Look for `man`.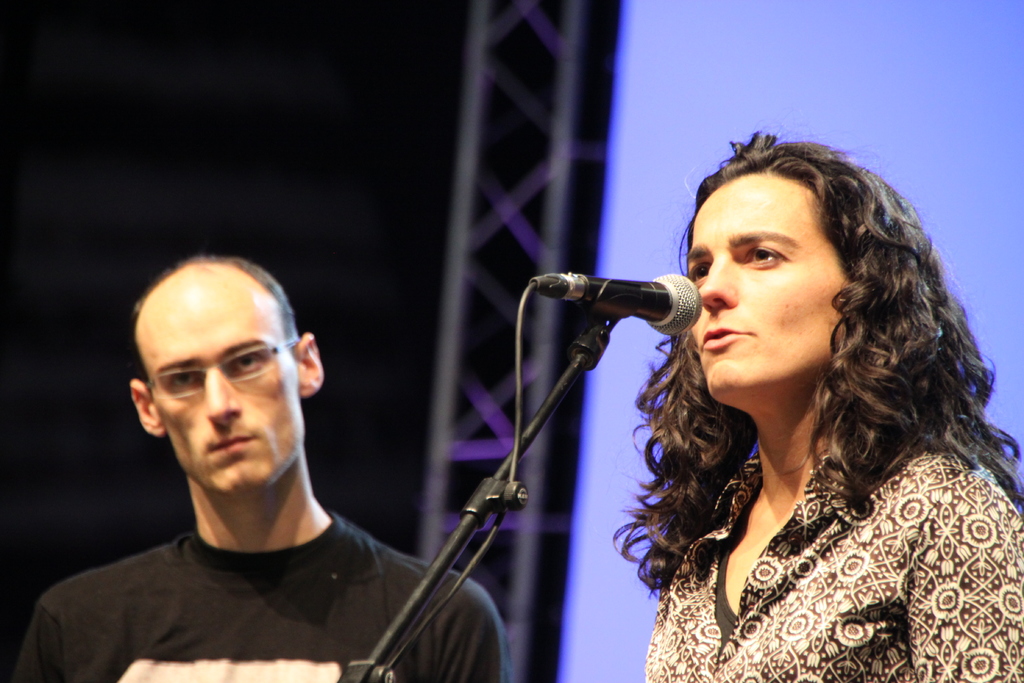
Found: {"left": 64, "top": 255, "right": 431, "bottom": 651}.
